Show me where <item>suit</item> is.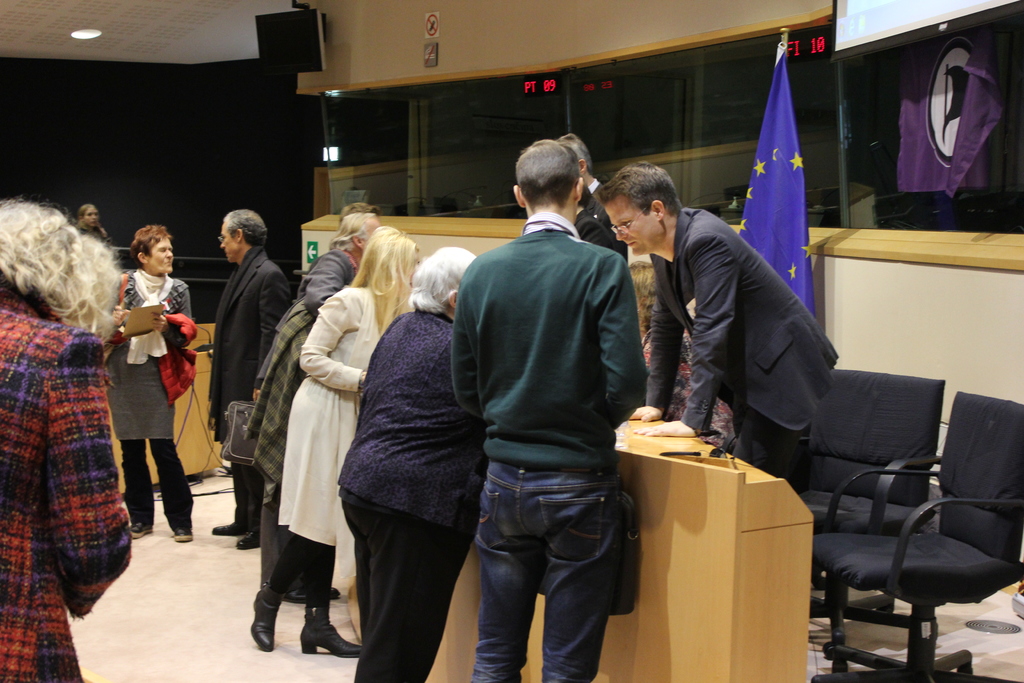
<item>suit</item> is at [left=641, top=204, right=840, bottom=432].
